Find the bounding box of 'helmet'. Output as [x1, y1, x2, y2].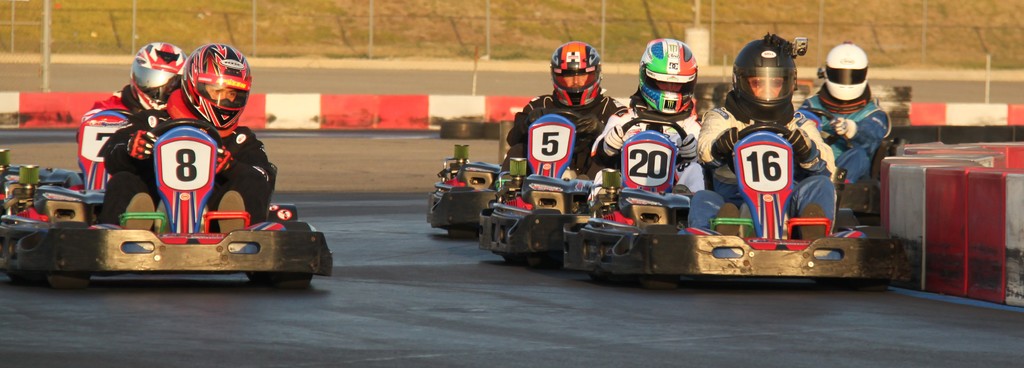
[543, 45, 595, 110].
